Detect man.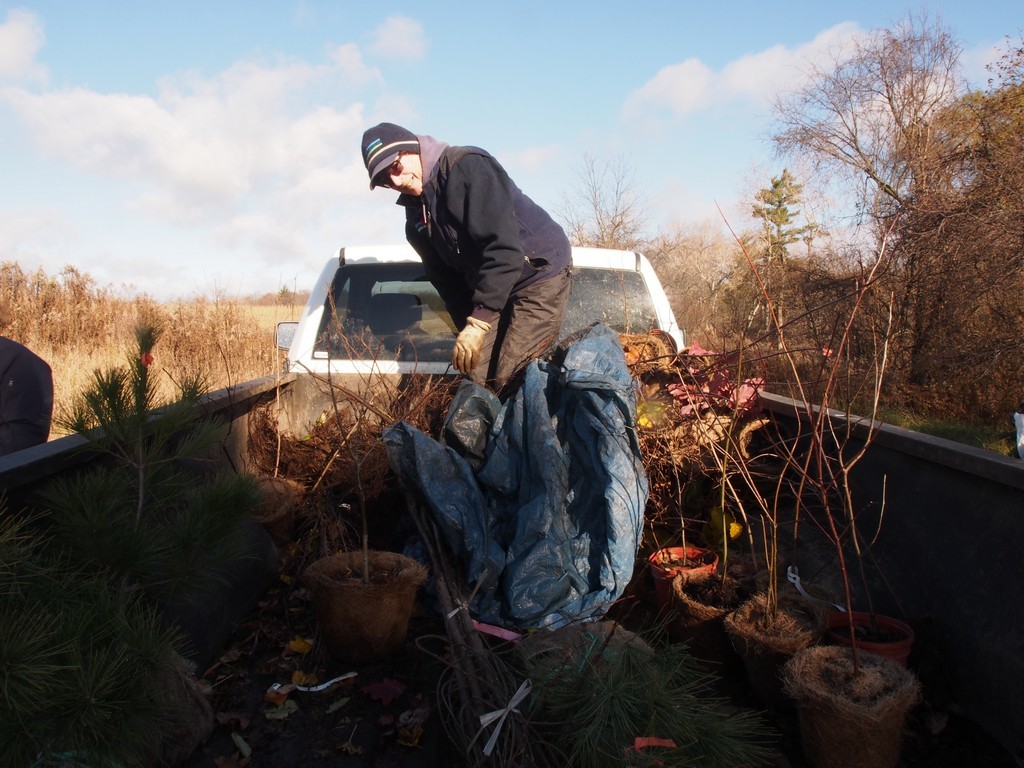
Detected at bbox(341, 114, 593, 410).
